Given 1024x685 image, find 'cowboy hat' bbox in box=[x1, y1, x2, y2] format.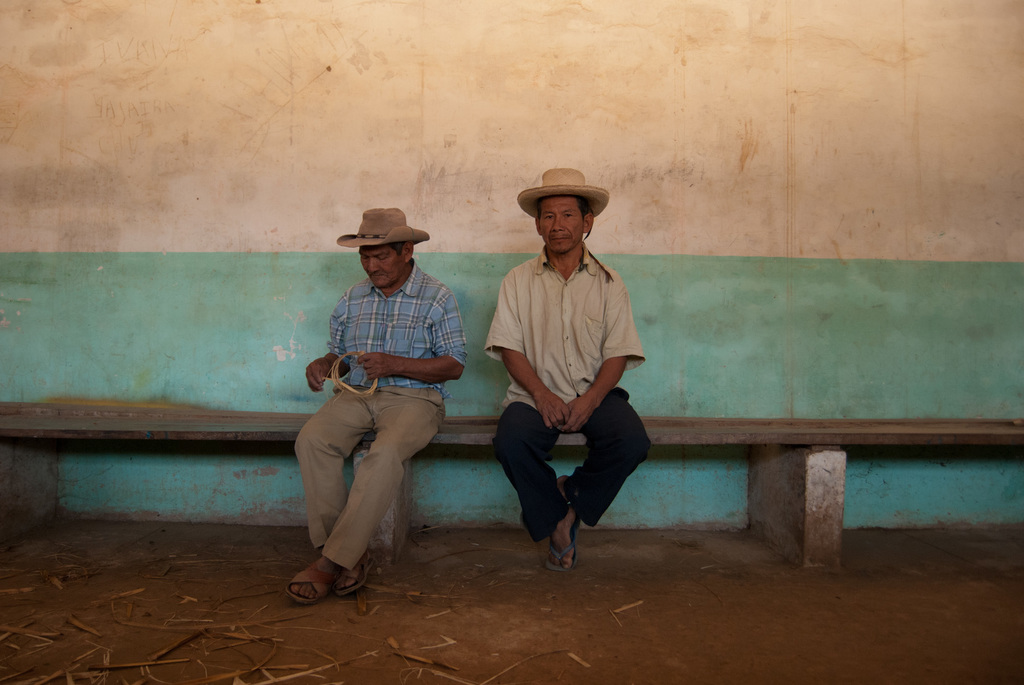
box=[515, 166, 607, 218].
